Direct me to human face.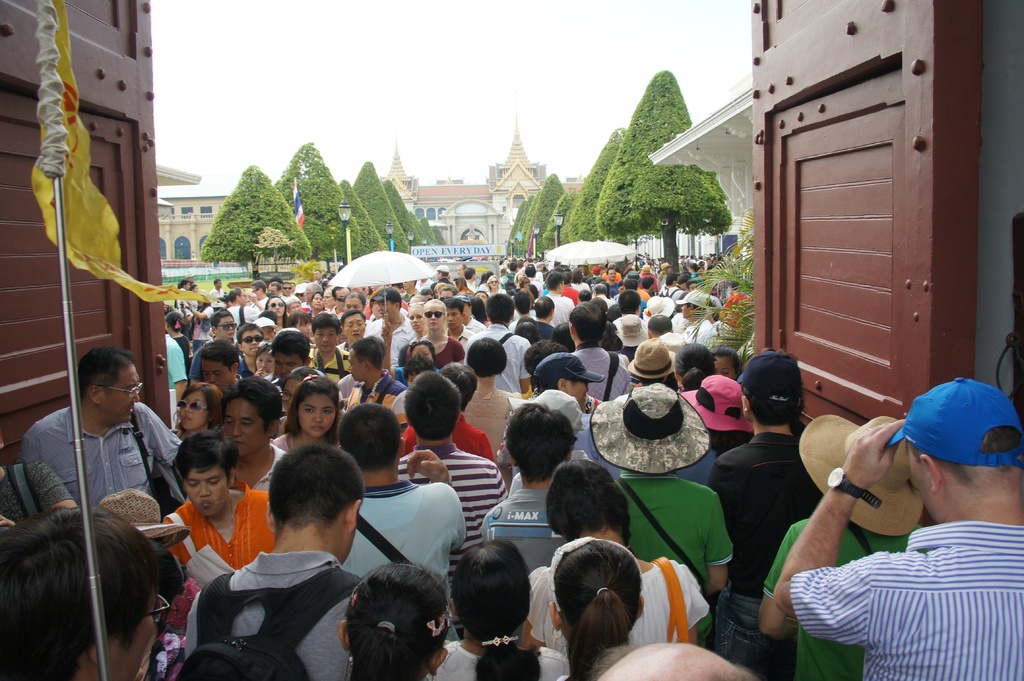
Direction: {"left": 380, "top": 303, "right": 393, "bottom": 319}.
